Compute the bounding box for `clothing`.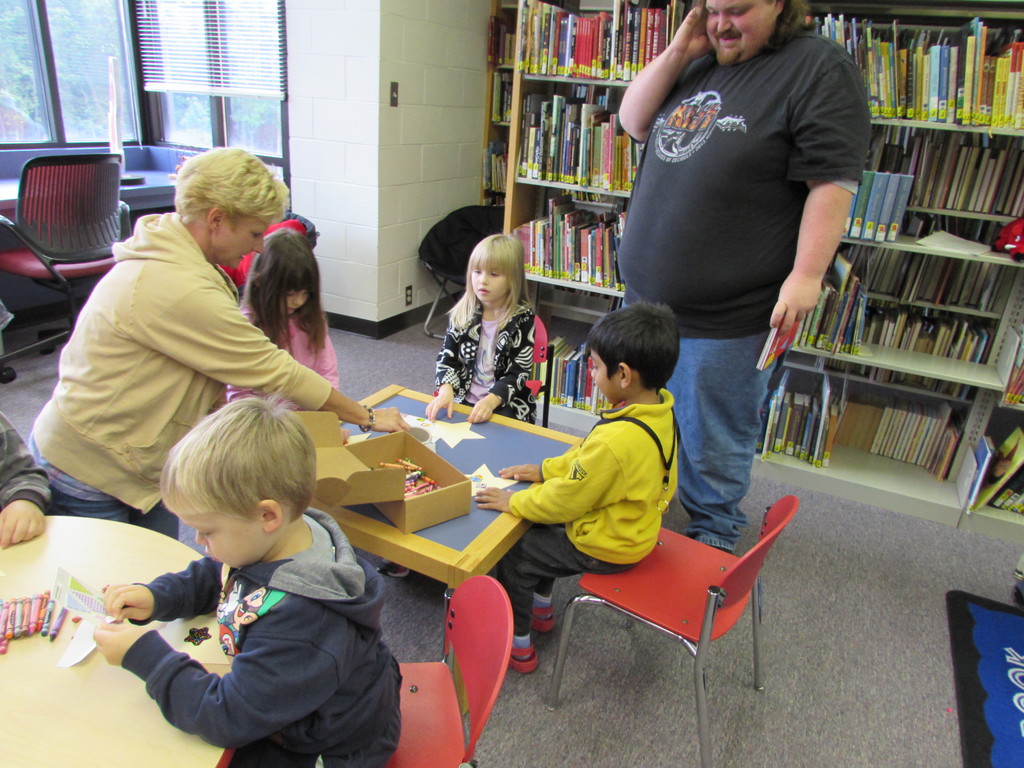
(436, 303, 540, 425).
